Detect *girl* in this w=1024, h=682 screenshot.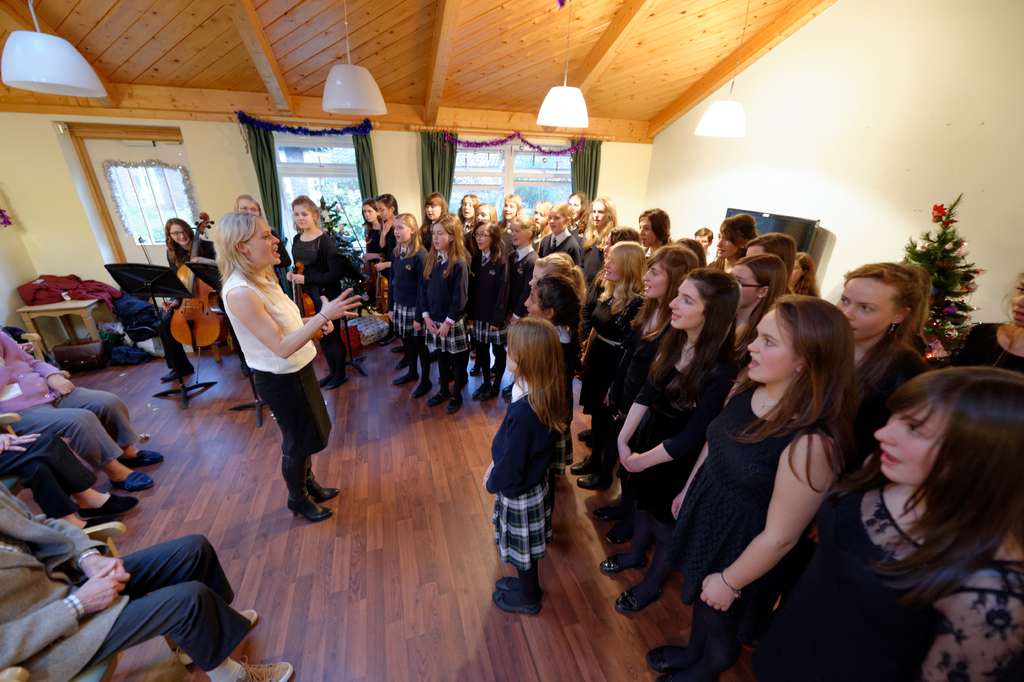
Detection: detection(573, 236, 647, 492).
